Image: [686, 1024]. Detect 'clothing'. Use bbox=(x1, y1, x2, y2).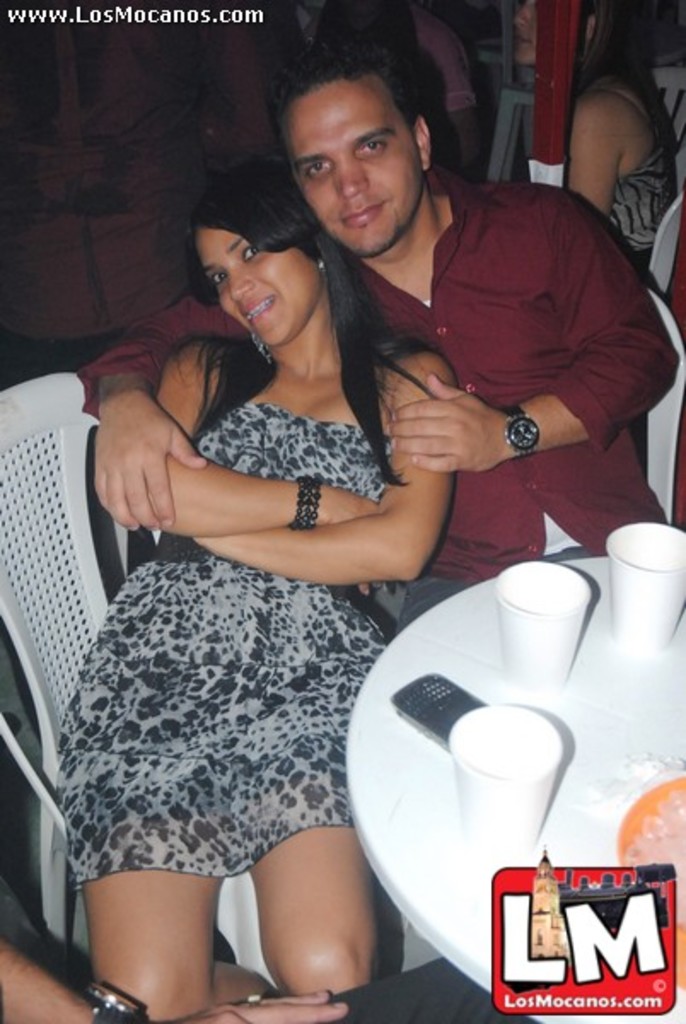
bbox=(0, 5, 200, 382).
